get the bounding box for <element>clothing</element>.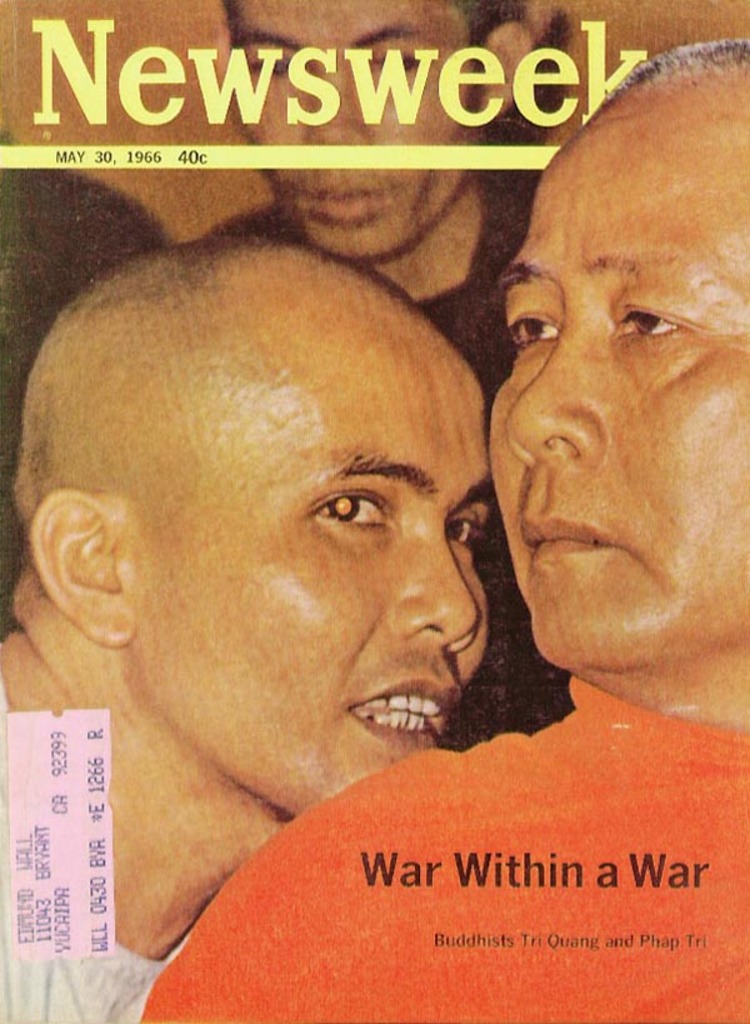
0 681 163 1023.
